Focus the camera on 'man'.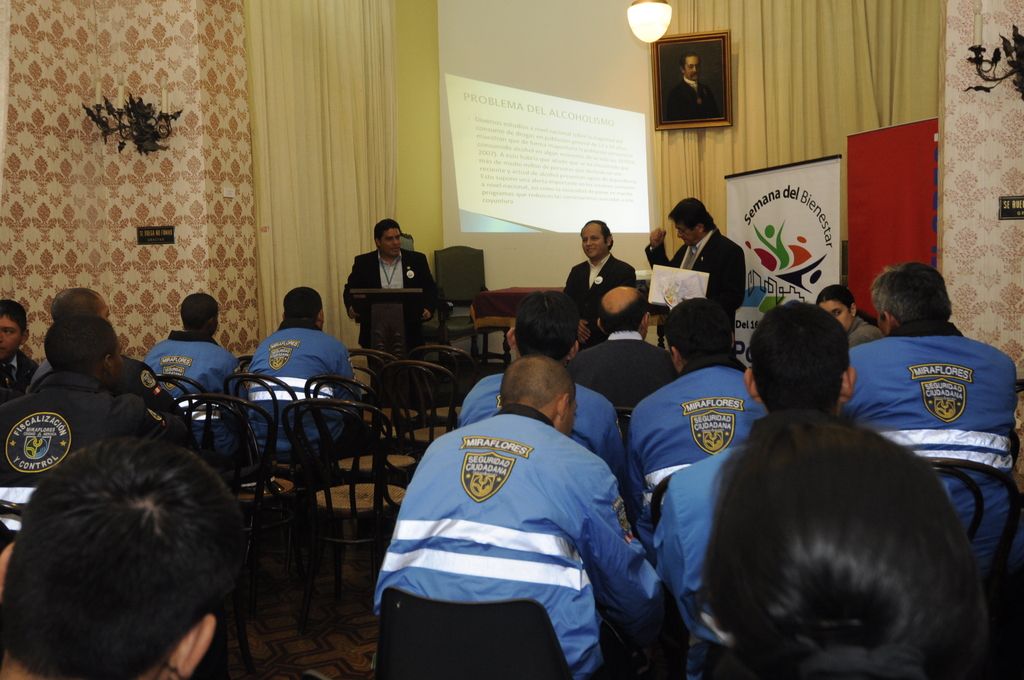
Focus region: {"left": 243, "top": 282, "right": 380, "bottom": 467}.
